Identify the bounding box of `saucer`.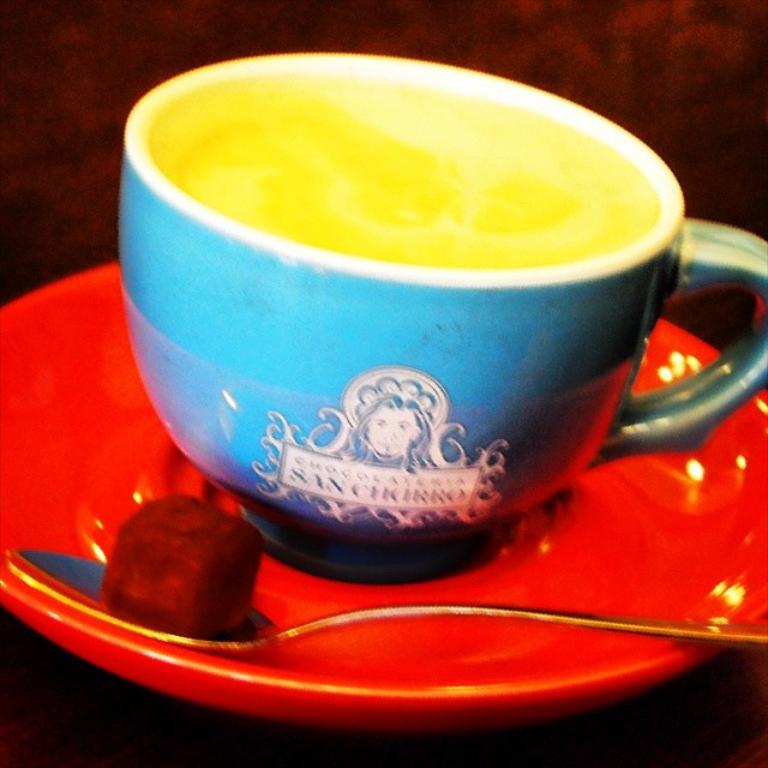
[0,263,767,733].
